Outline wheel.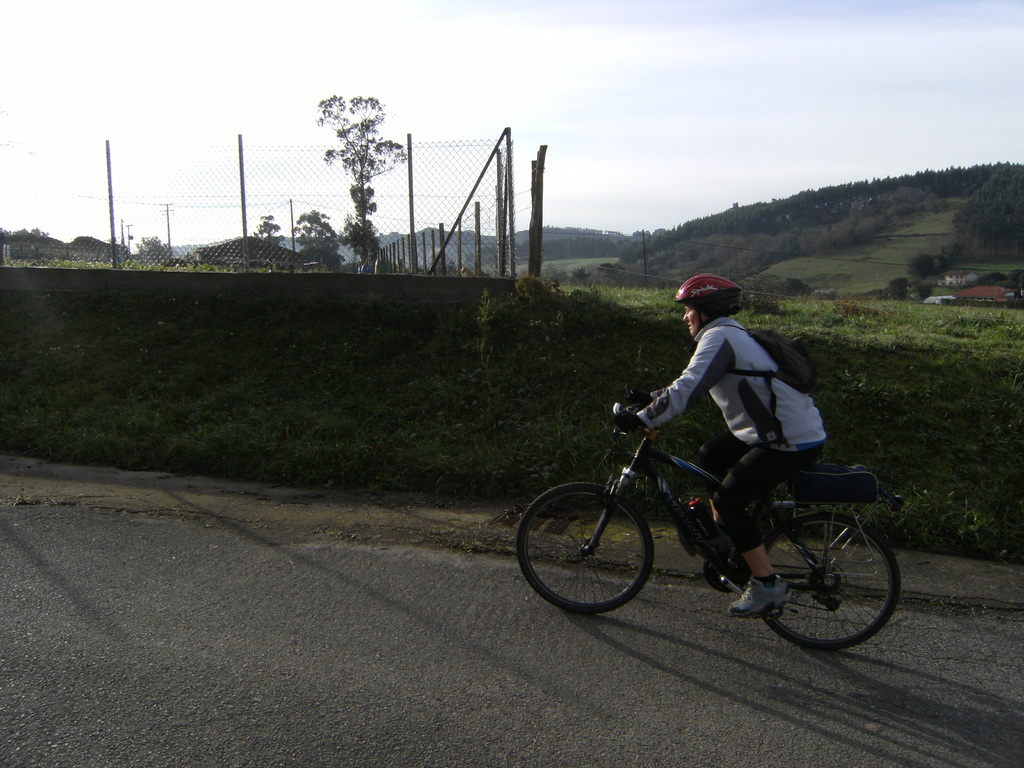
Outline: [517,476,668,614].
